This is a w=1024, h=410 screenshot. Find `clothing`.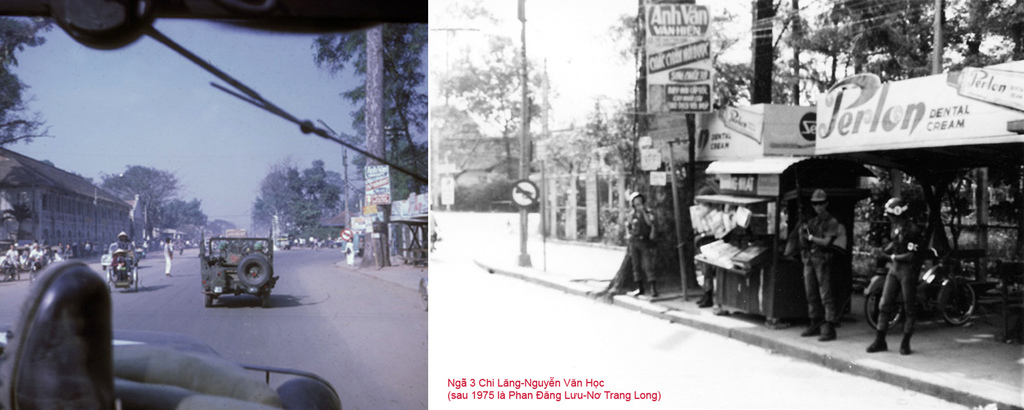
Bounding box: region(798, 179, 865, 340).
